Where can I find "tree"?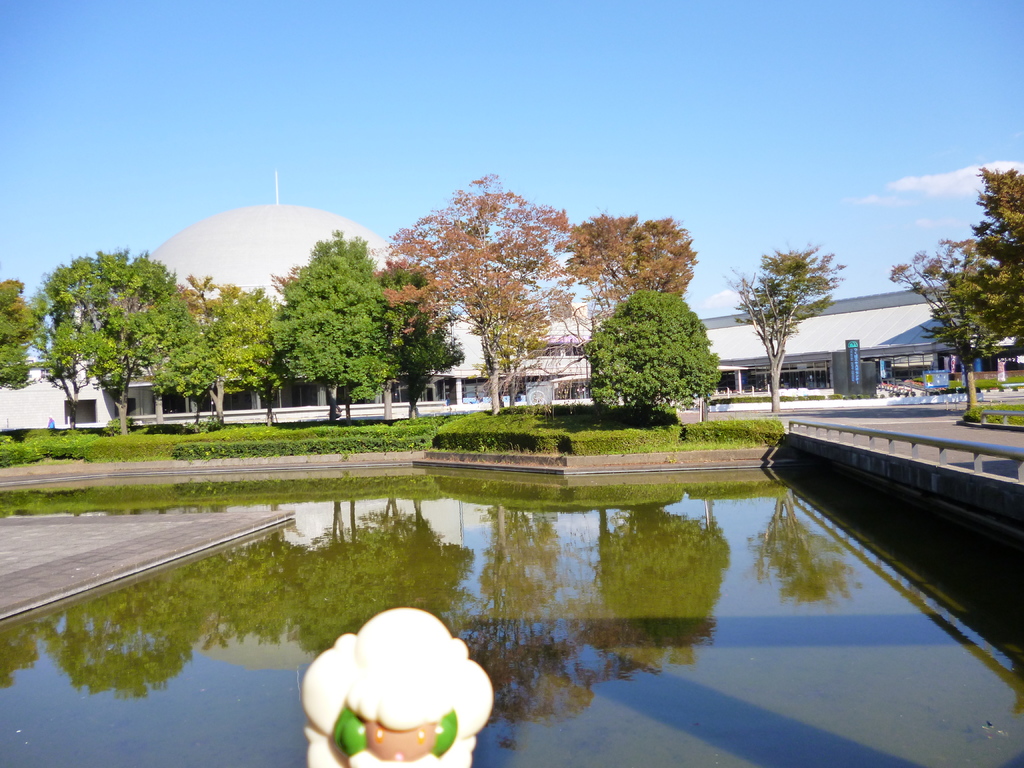
You can find it at (935, 172, 1023, 360).
